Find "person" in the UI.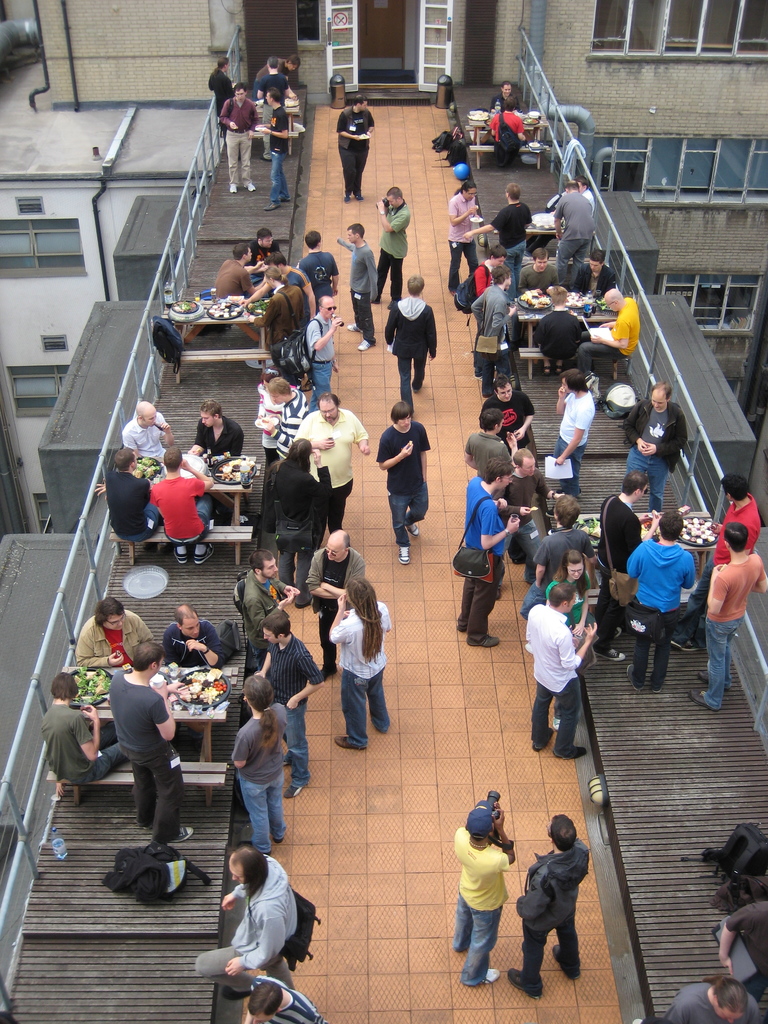
UI element at {"left": 327, "top": 580, "right": 401, "bottom": 749}.
